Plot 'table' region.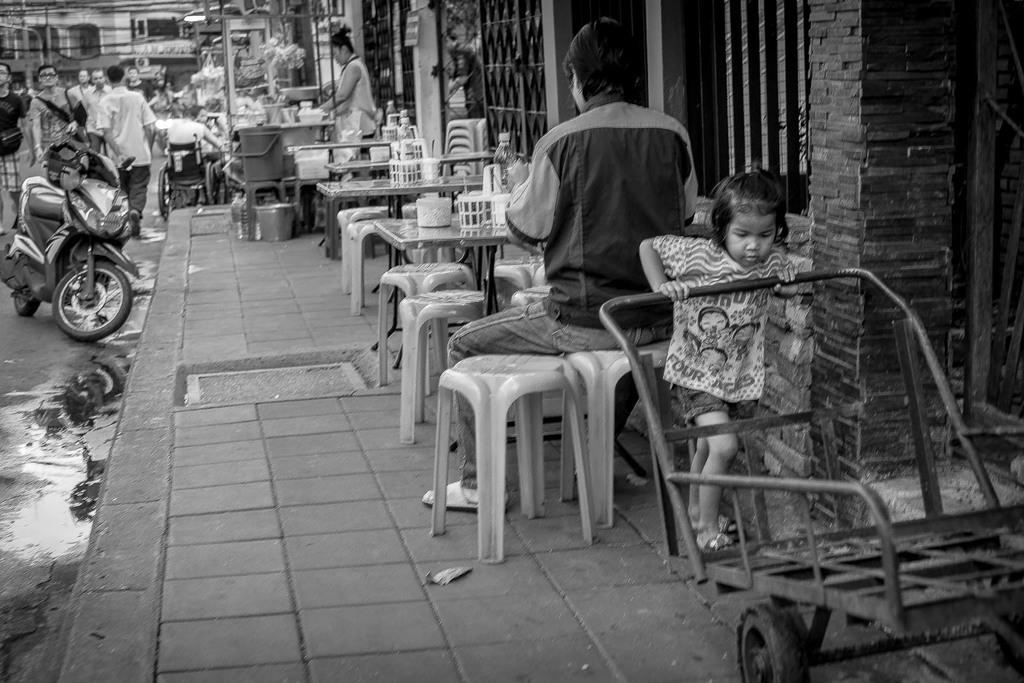
Plotted at <box>315,169,484,265</box>.
